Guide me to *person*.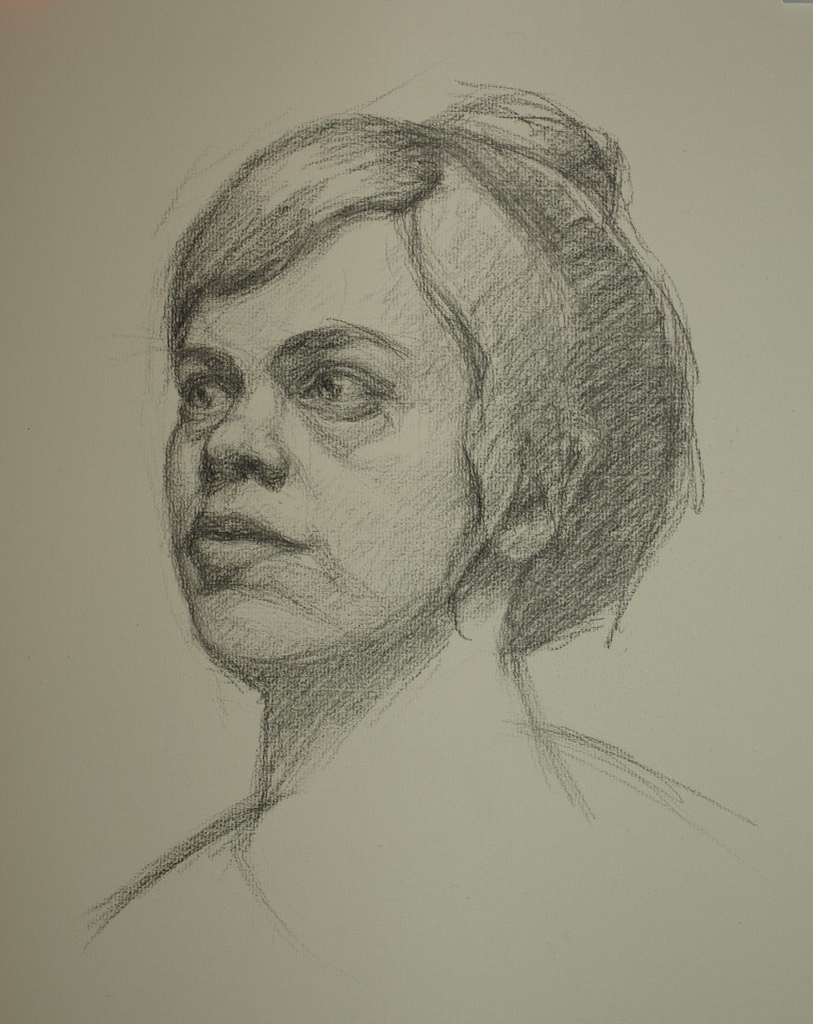
Guidance: (x1=80, y1=80, x2=758, y2=948).
